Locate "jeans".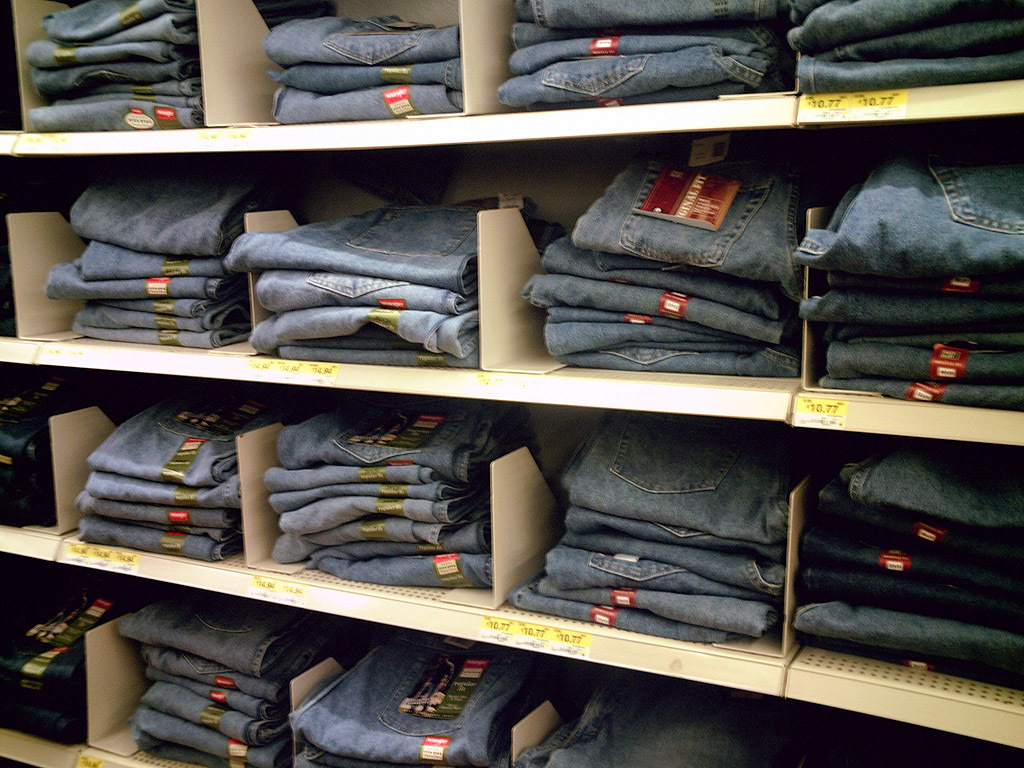
Bounding box: [504, 24, 787, 72].
